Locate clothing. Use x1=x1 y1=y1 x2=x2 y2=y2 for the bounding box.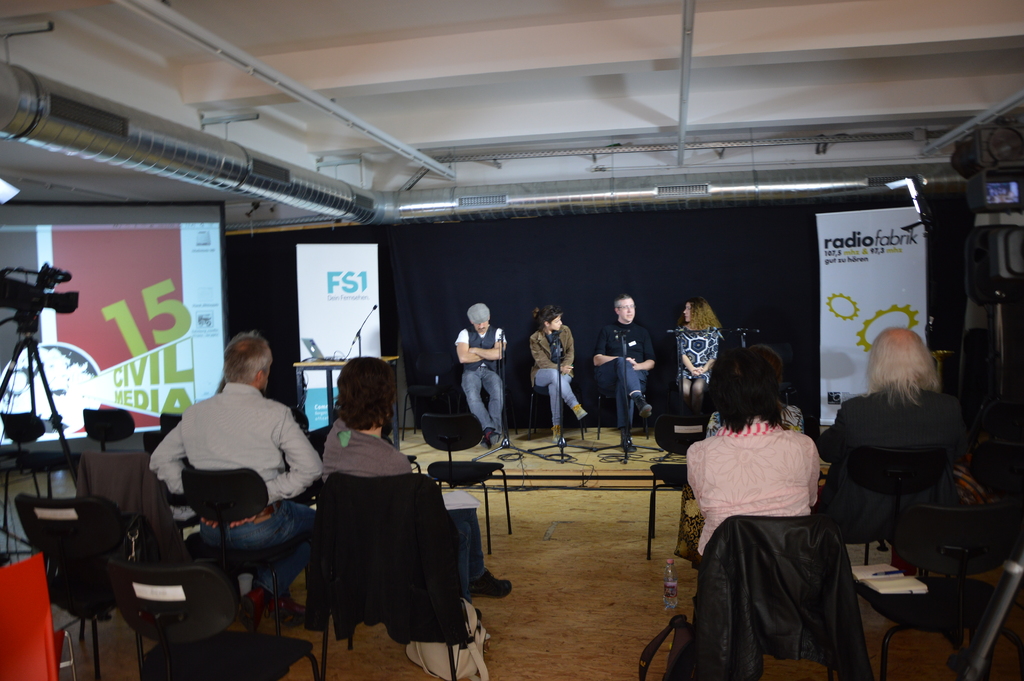
x1=673 y1=322 x2=722 y2=388.
